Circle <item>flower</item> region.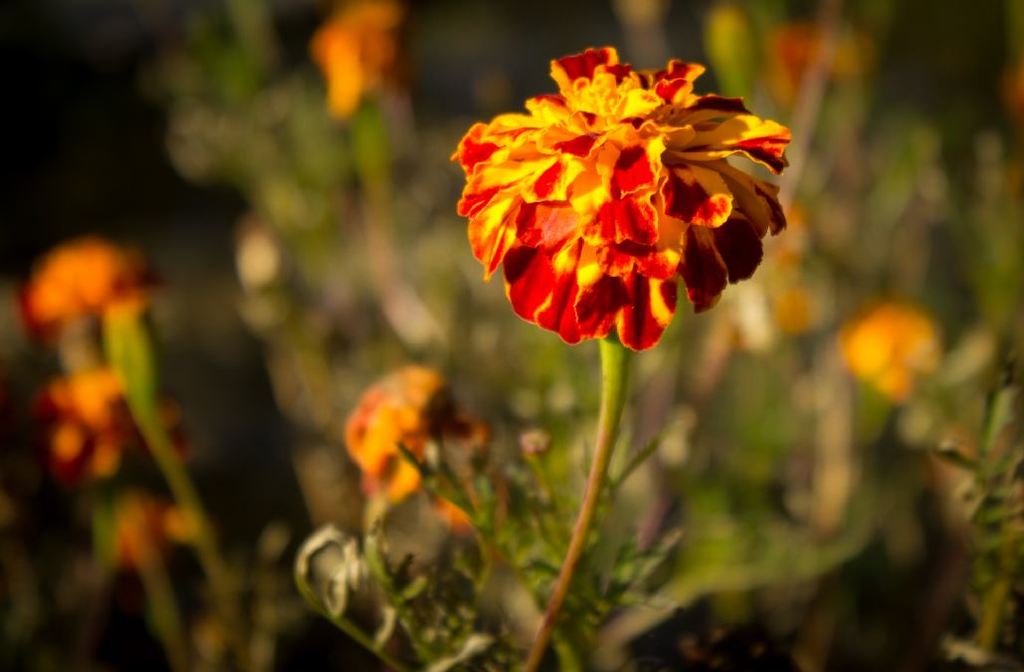
Region: x1=312 y1=0 x2=406 y2=117.
